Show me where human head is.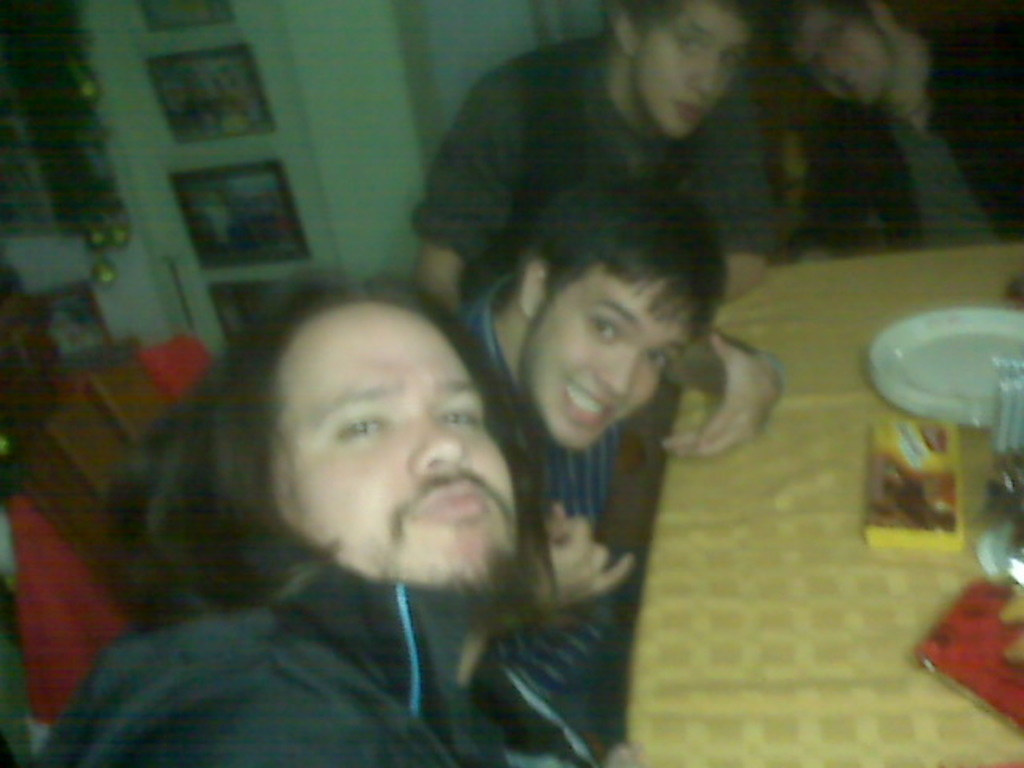
human head is at {"x1": 603, "y1": 0, "x2": 771, "y2": 144}.
